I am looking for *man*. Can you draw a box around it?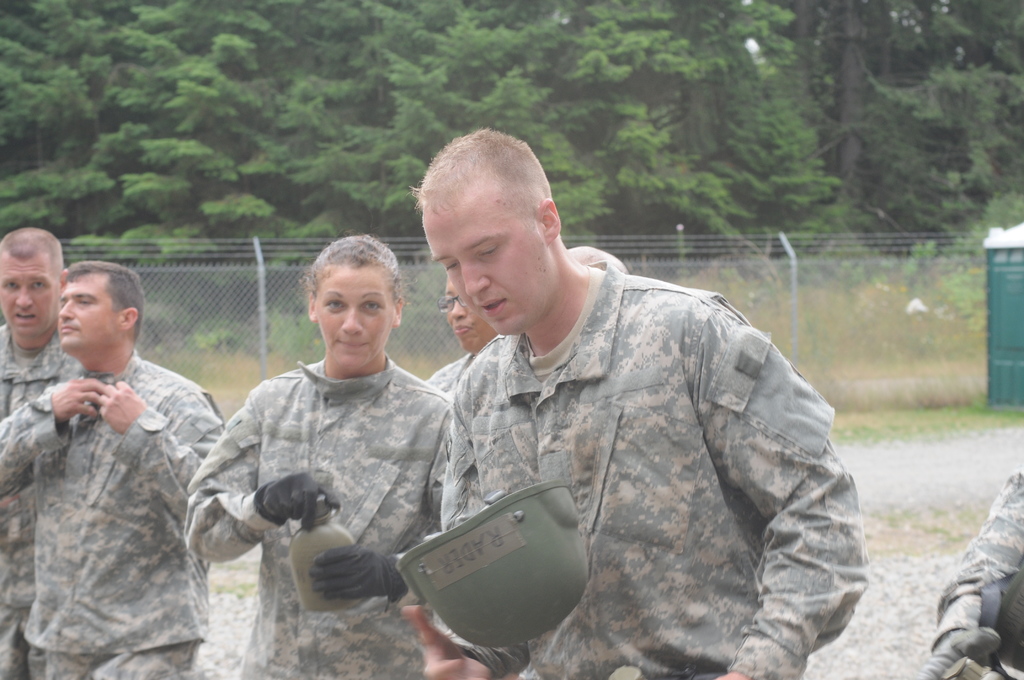
Sure, the bounding box is (397, 127, 876, 679).
